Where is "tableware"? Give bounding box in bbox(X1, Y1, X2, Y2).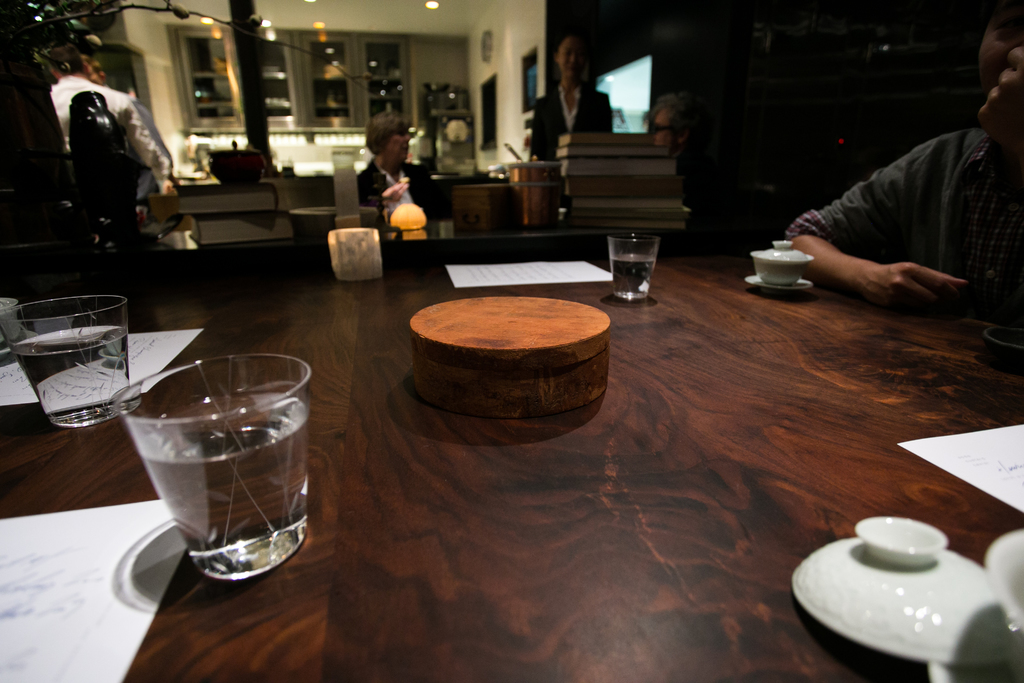
bbox(741, 241, 819, 293).
